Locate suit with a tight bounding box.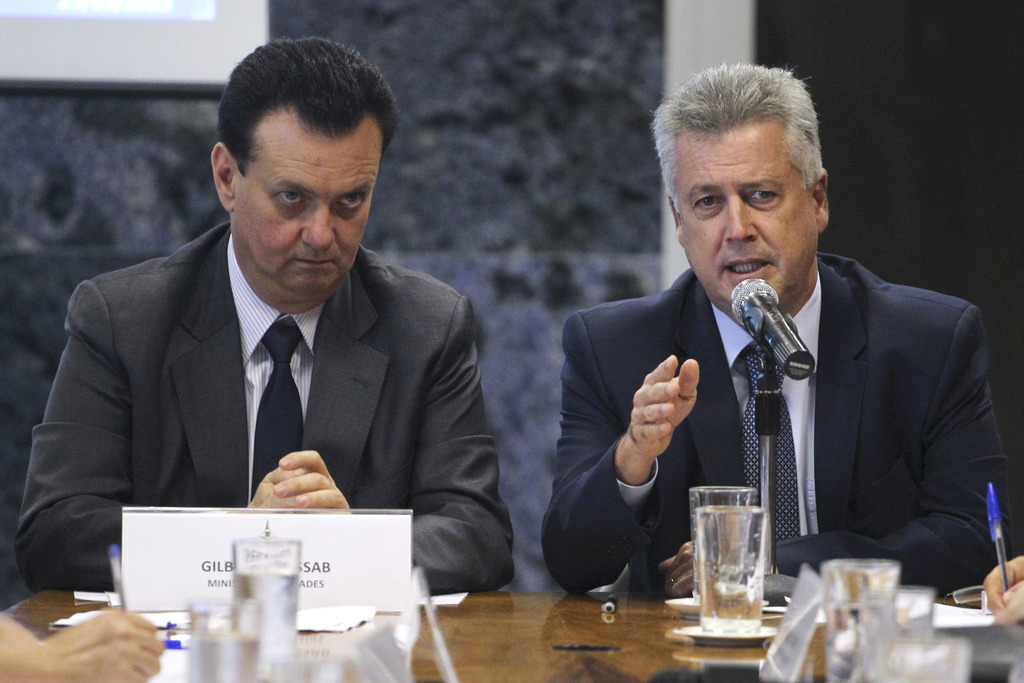
crop(569, 207, 1002, 602).
